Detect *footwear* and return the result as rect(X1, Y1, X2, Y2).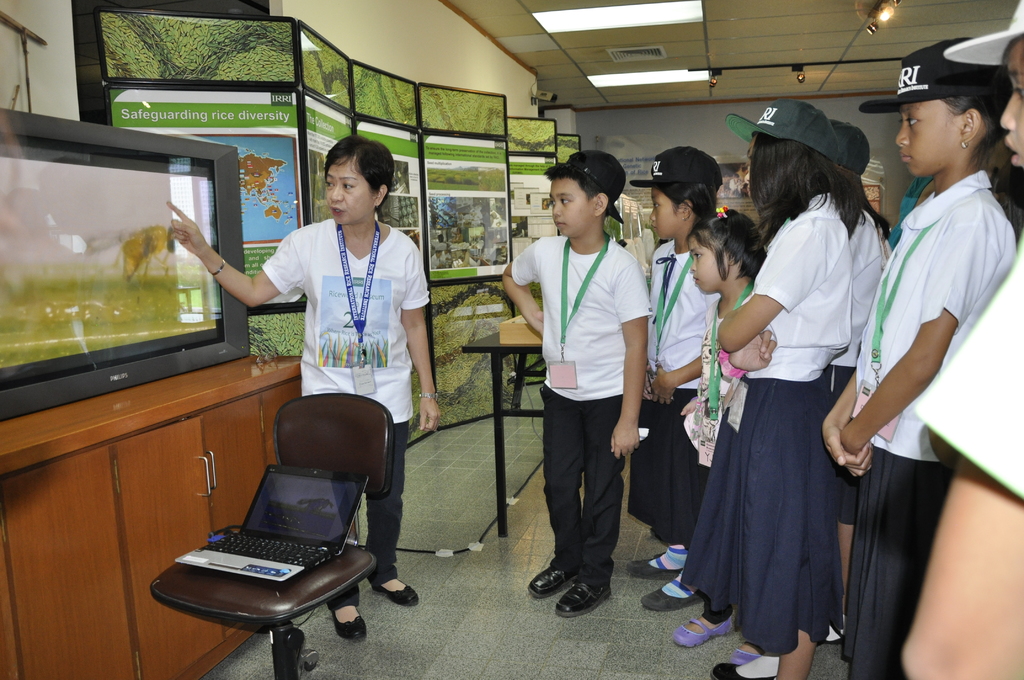
rect(737, 639, 765, 664).
